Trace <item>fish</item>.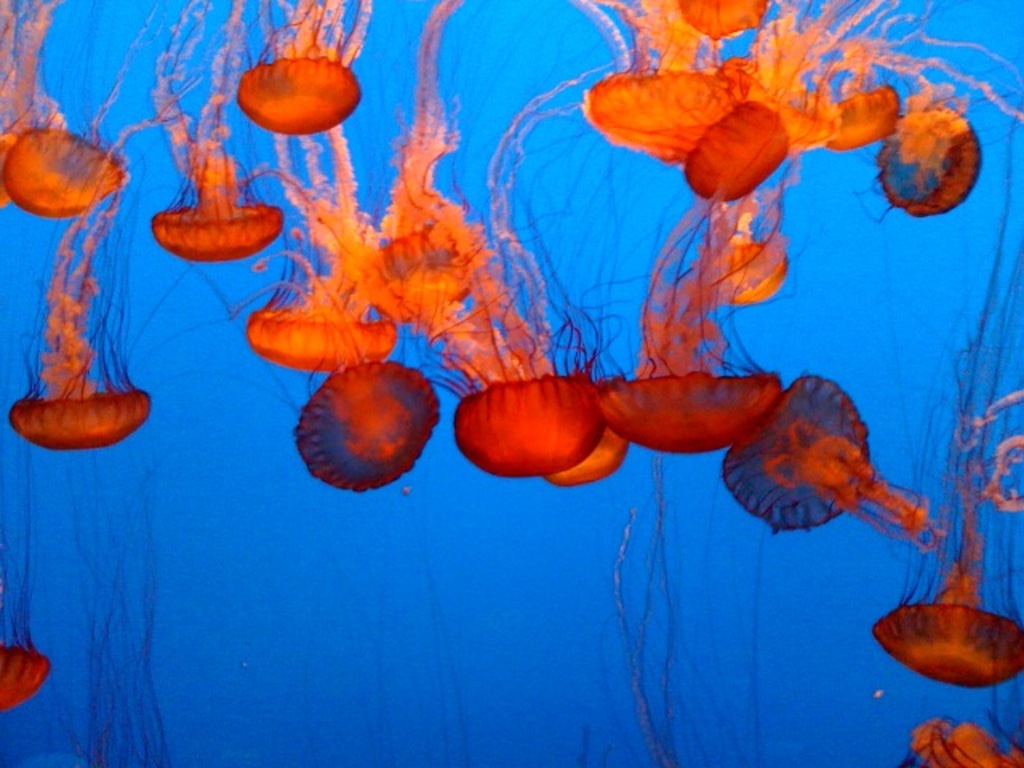
Traced to Rect(232, 0, 376, 136).
